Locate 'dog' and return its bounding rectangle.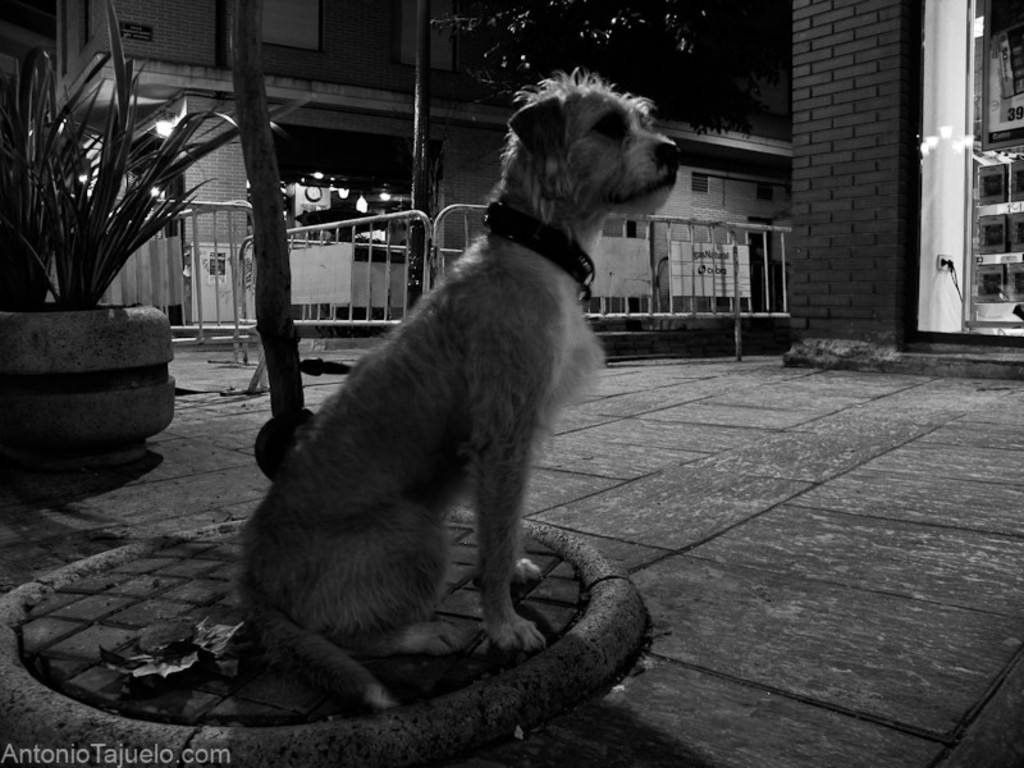
x1=238, y1=69, x2=682, y2=705.
